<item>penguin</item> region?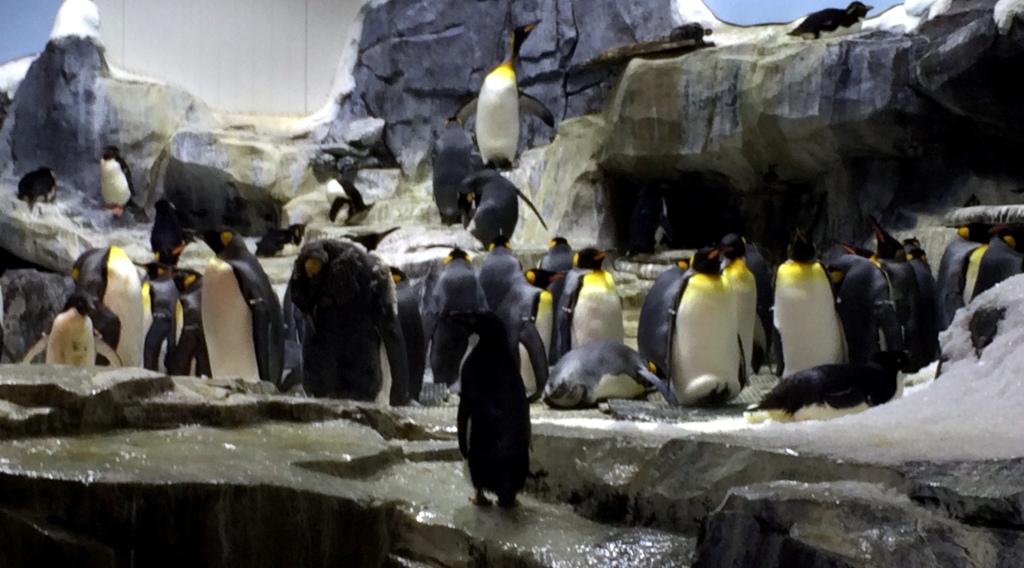
region(456, 298, 534, 515)
